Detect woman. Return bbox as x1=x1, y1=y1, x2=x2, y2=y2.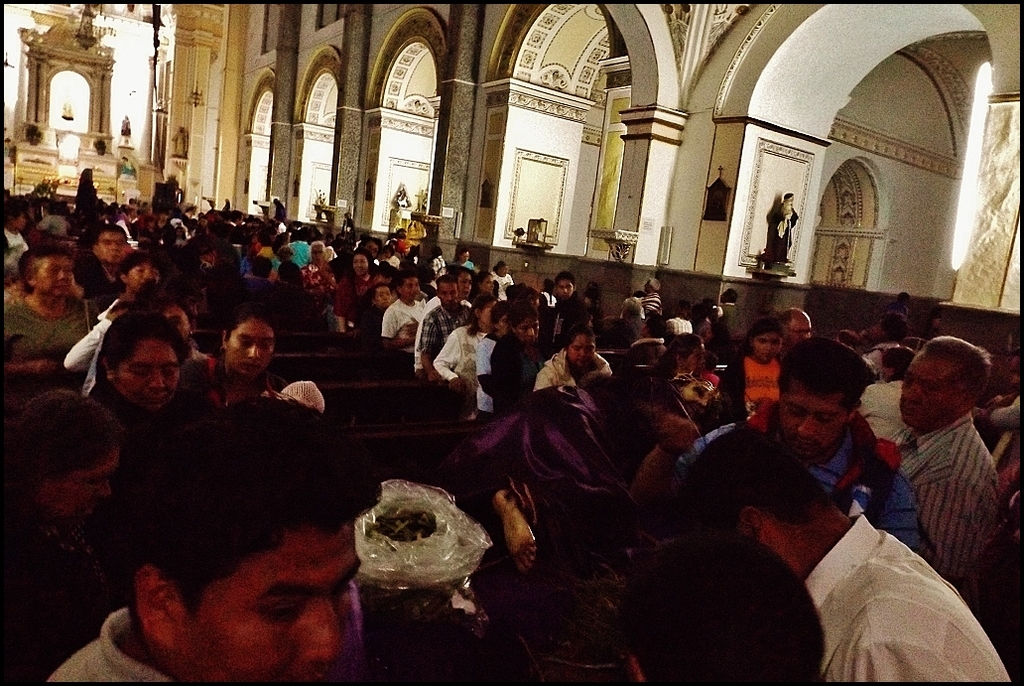
x1=0, y1=245, x2=89, y2=384.
